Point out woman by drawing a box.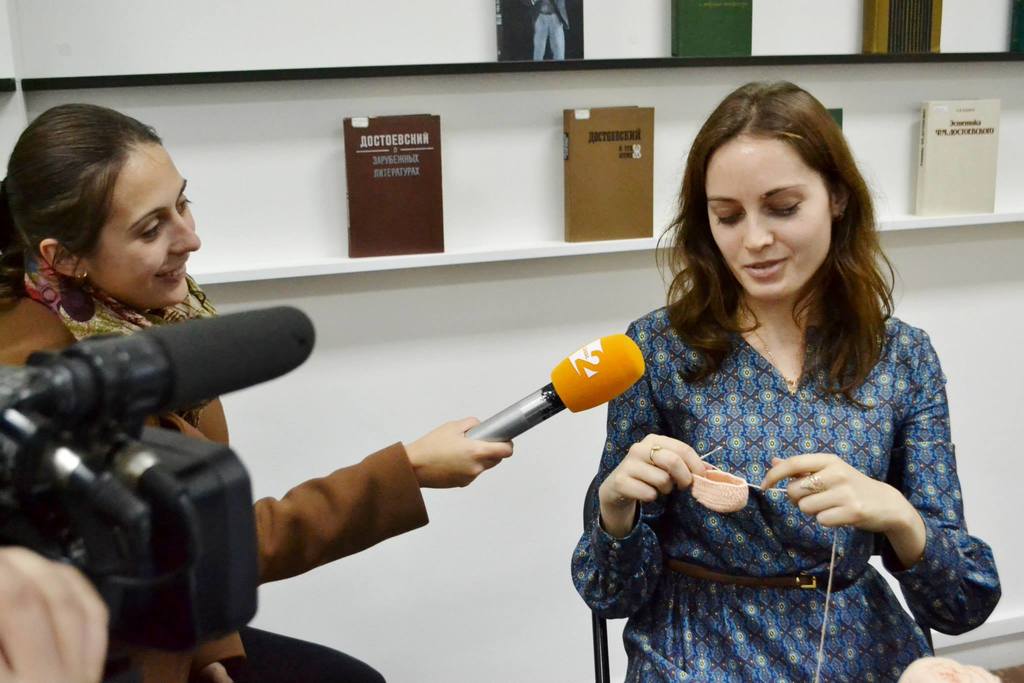
0, 105, 387, 682.
